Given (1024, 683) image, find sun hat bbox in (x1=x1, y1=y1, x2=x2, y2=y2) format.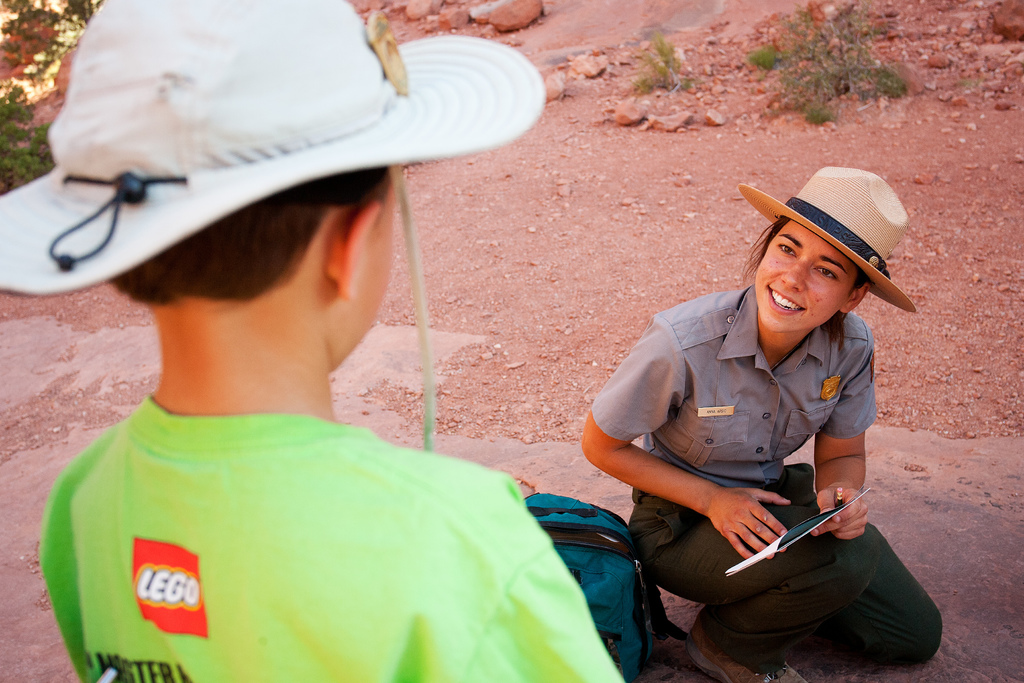
(x1=733, y1=169, x2=924, y2=311).
